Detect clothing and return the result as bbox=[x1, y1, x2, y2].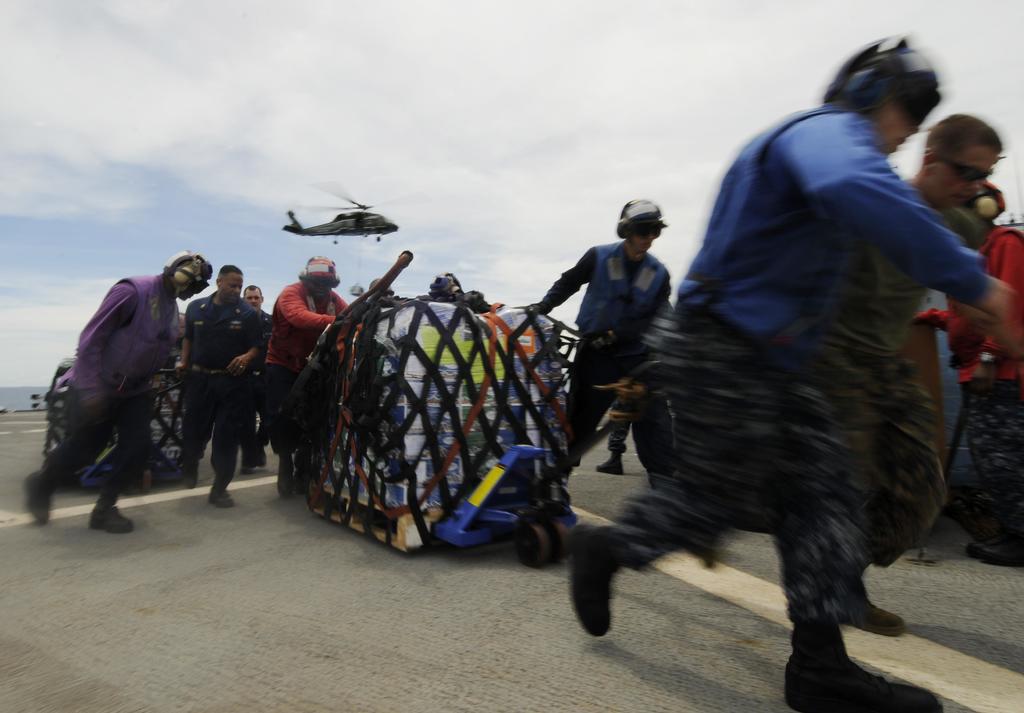
bbox=[184, 278, 274, 481].
